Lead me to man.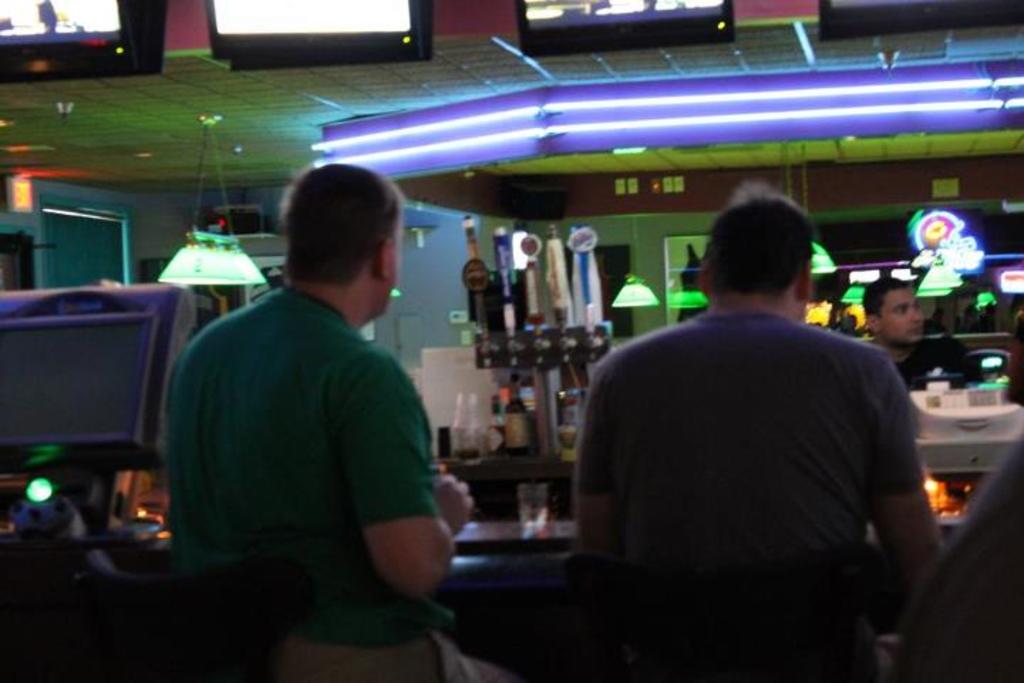
Lead to bbox=(161, 162, 518, 682).
